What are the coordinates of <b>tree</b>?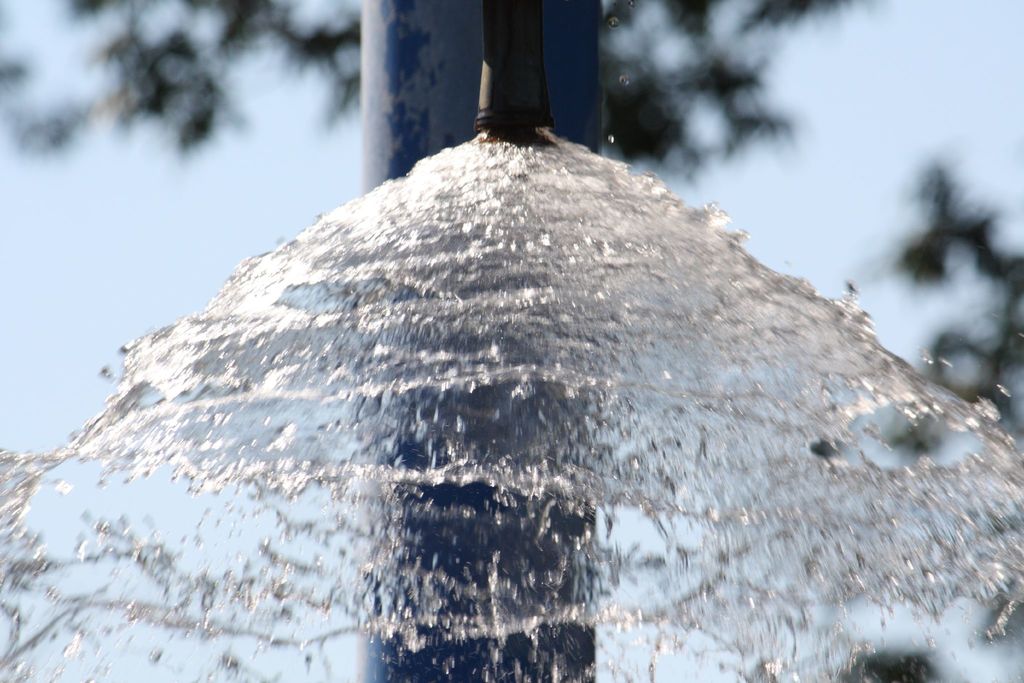
bbox=(0, 0, 921, 170).
